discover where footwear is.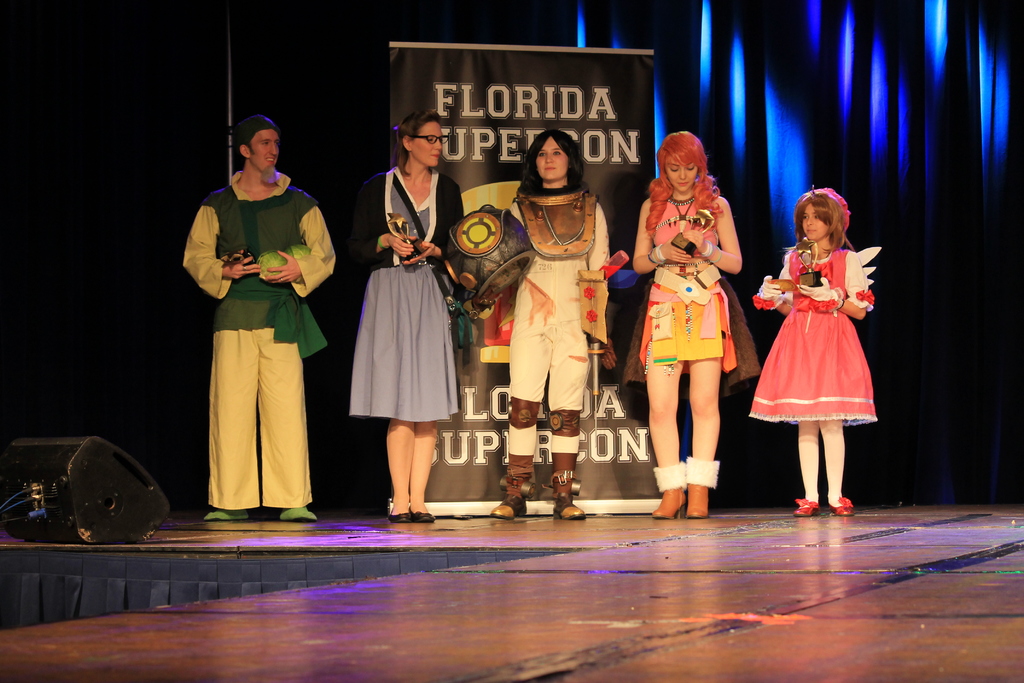
Discovered at (x1=390, y1=509, x2=411, y2=523).
